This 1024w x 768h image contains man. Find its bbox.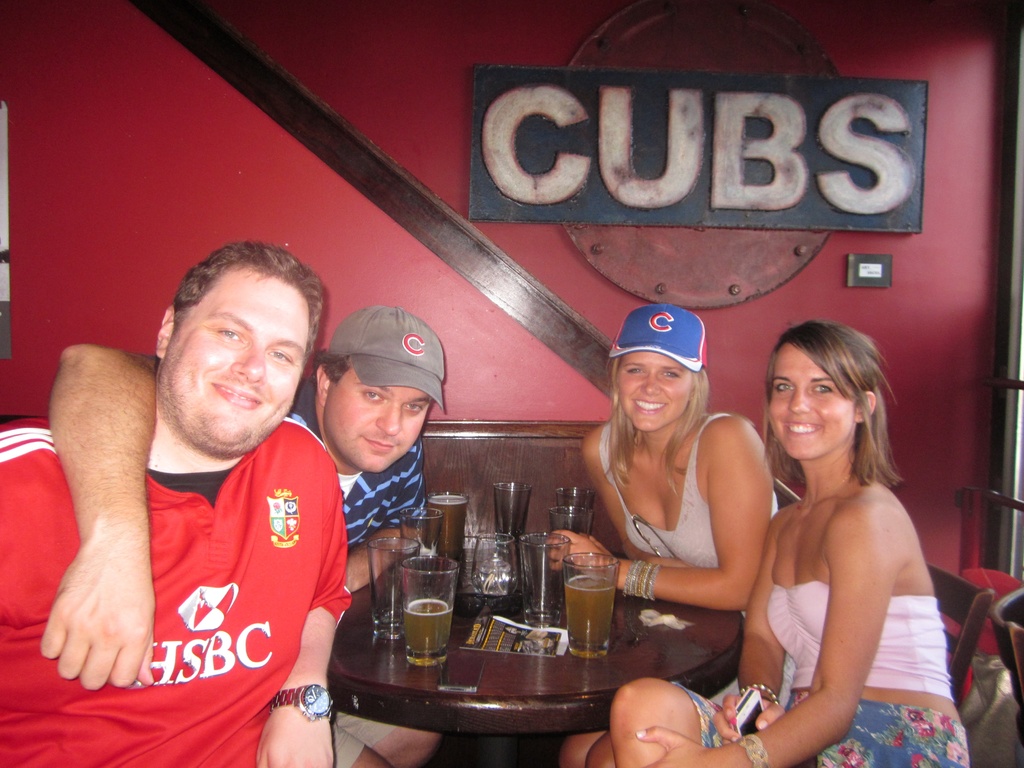
box=[26, 301, 451, 767].
